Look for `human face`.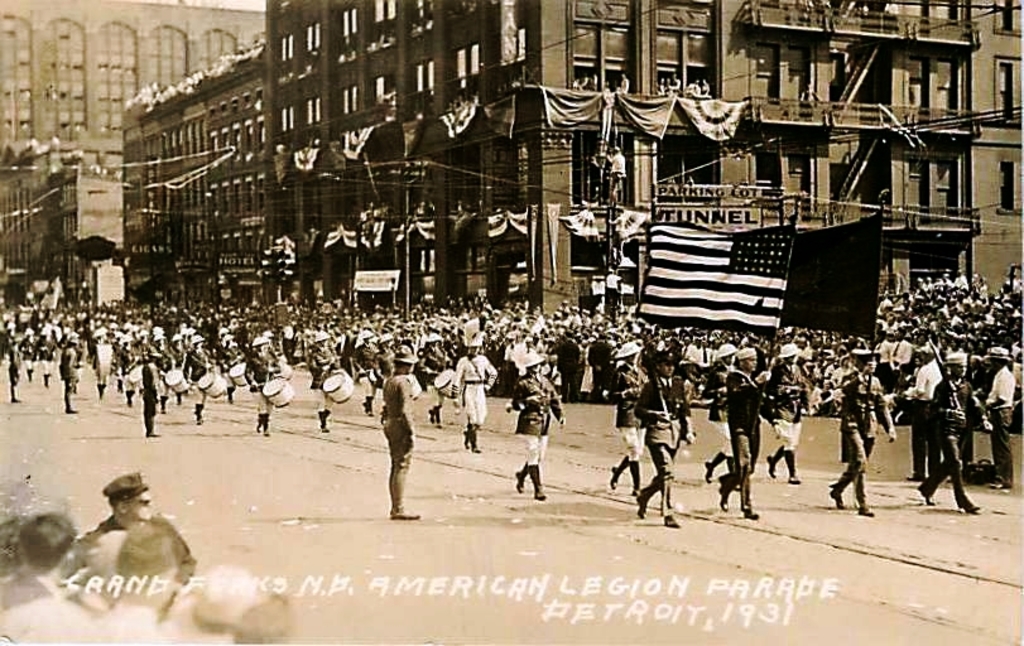
Found: x1=745, y1=356, x2=758, y2=372.
